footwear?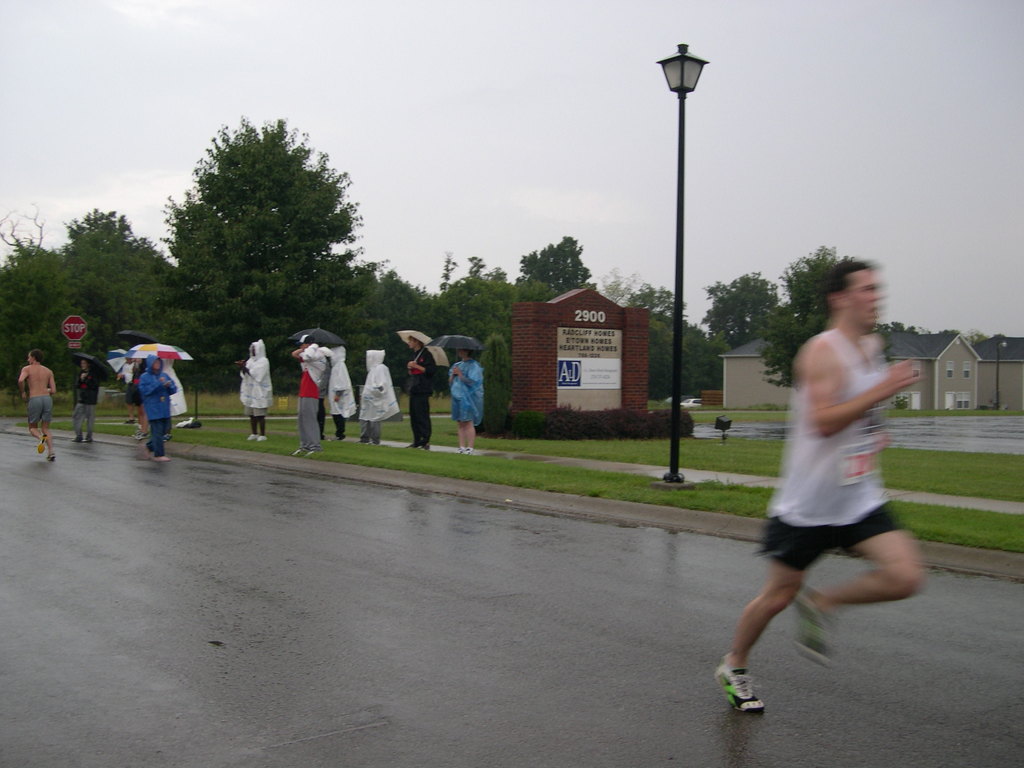
[150, 451, 173, 466]
